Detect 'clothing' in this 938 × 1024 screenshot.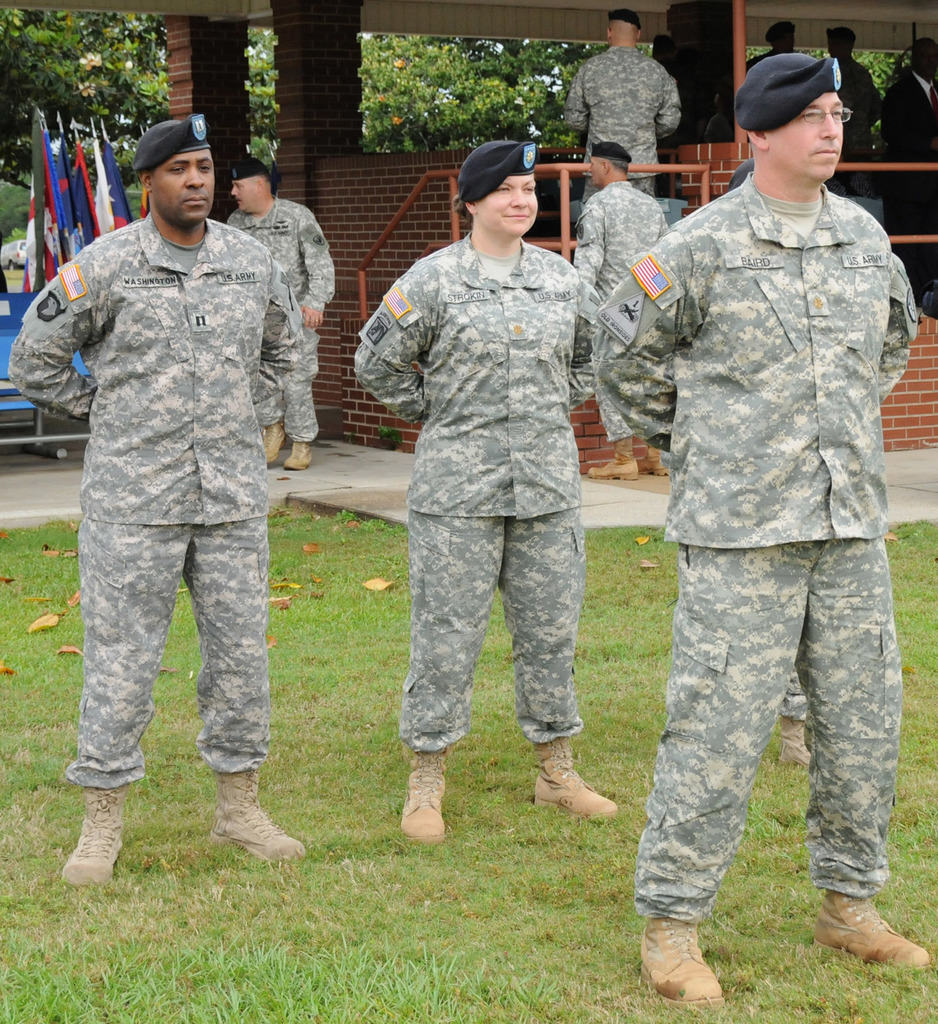
Detection: (879, 70, 937, 304).
